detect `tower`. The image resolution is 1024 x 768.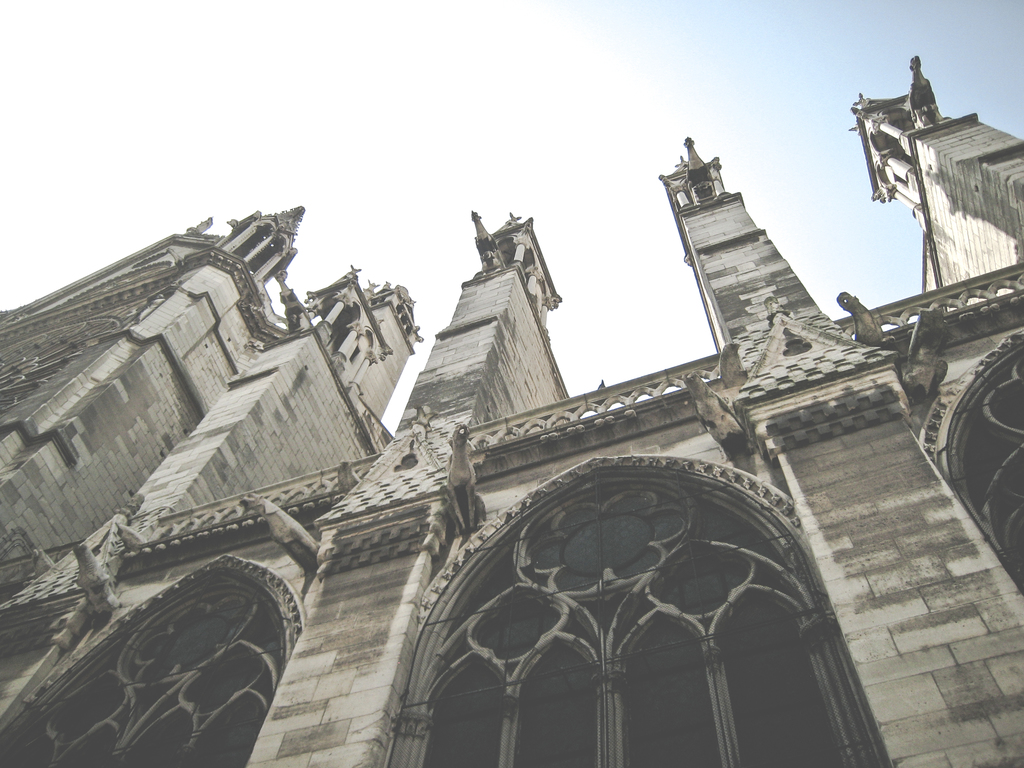
pyautogui.locateOnScreen(641, 134, 815, 310).
